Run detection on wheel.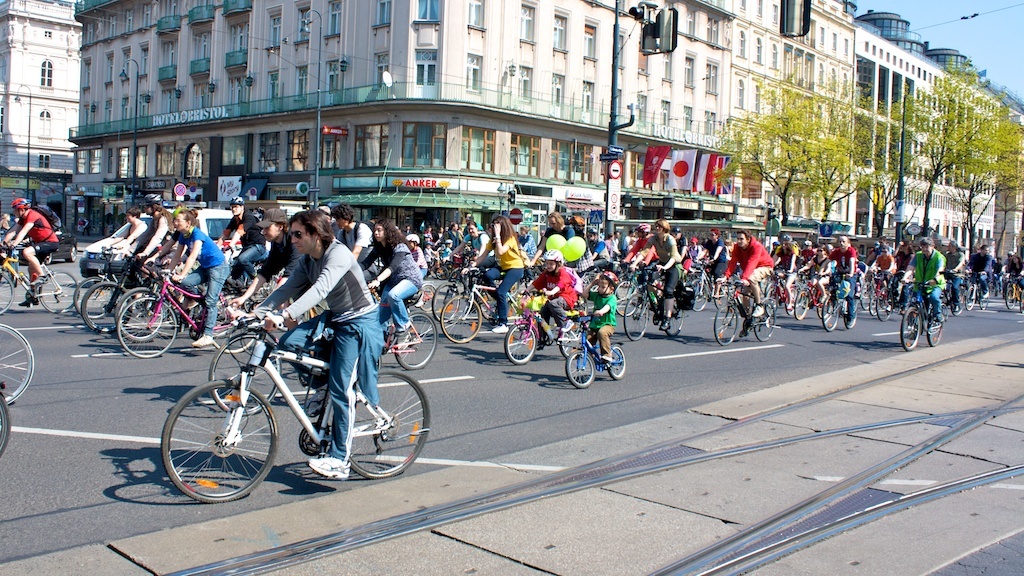
Result: <bbox>0, 270, 14, 316</bbox>.
